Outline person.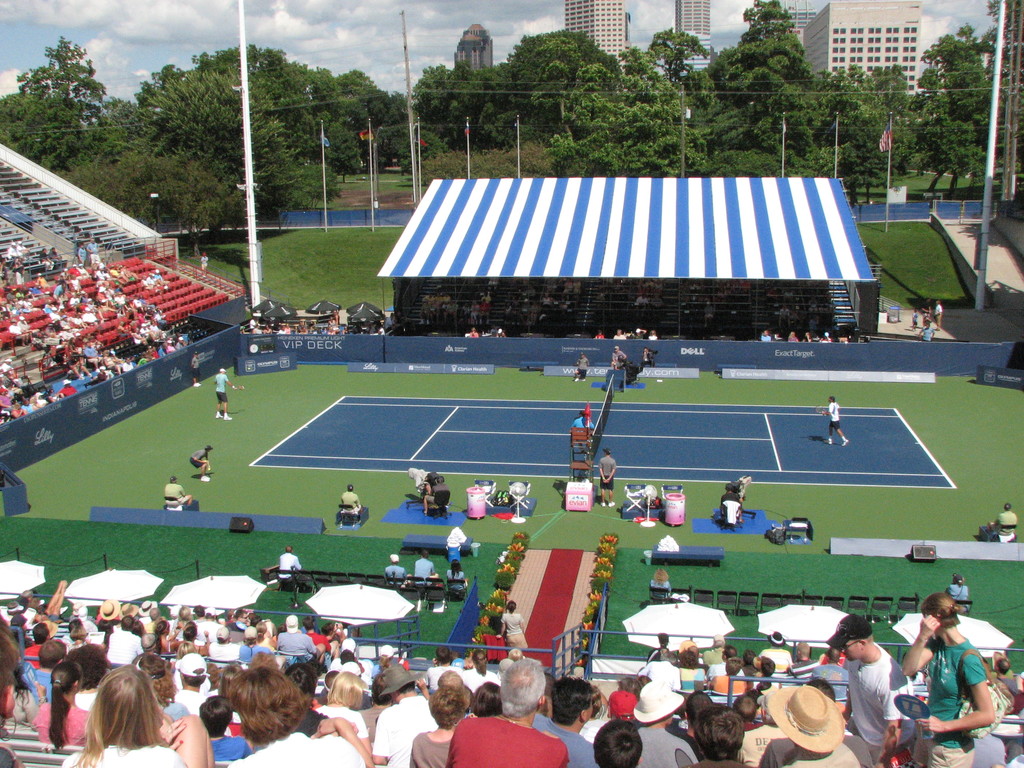
Outline: 163,477,193,508.
